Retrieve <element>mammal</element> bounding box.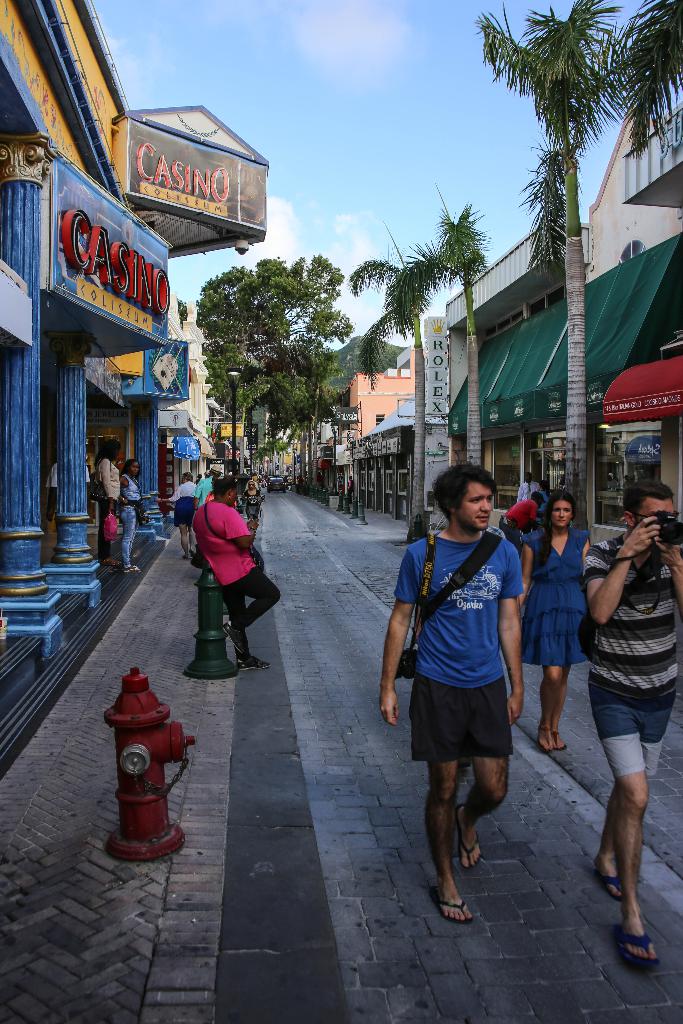
Bounding box: Rect(96, 436, 126, 552).
